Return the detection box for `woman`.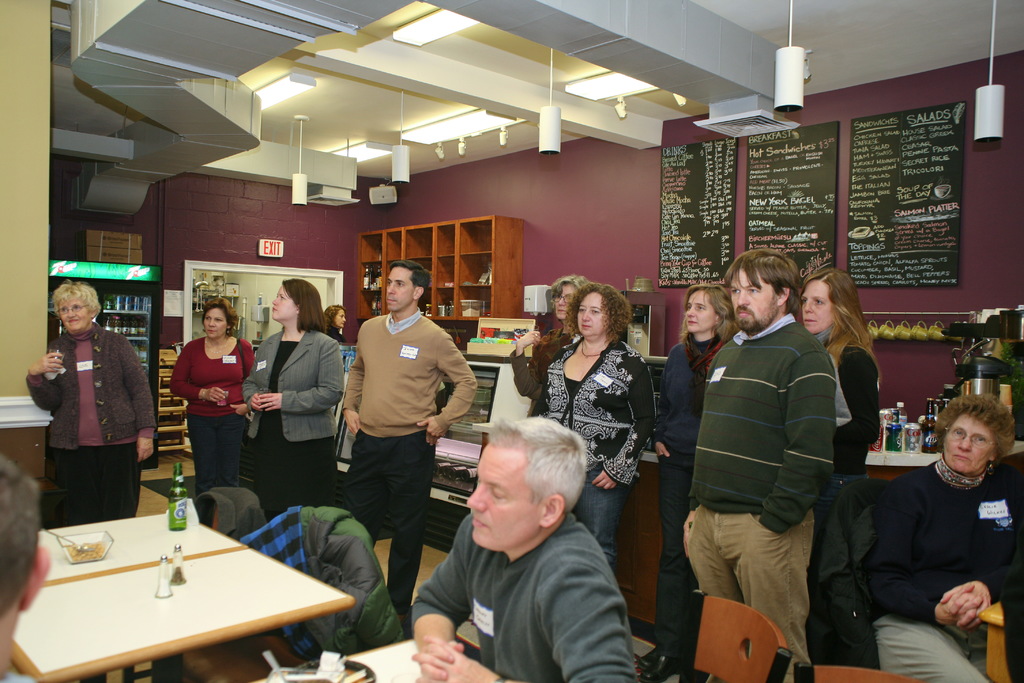
bbox=(165, 293, 259, 495).
